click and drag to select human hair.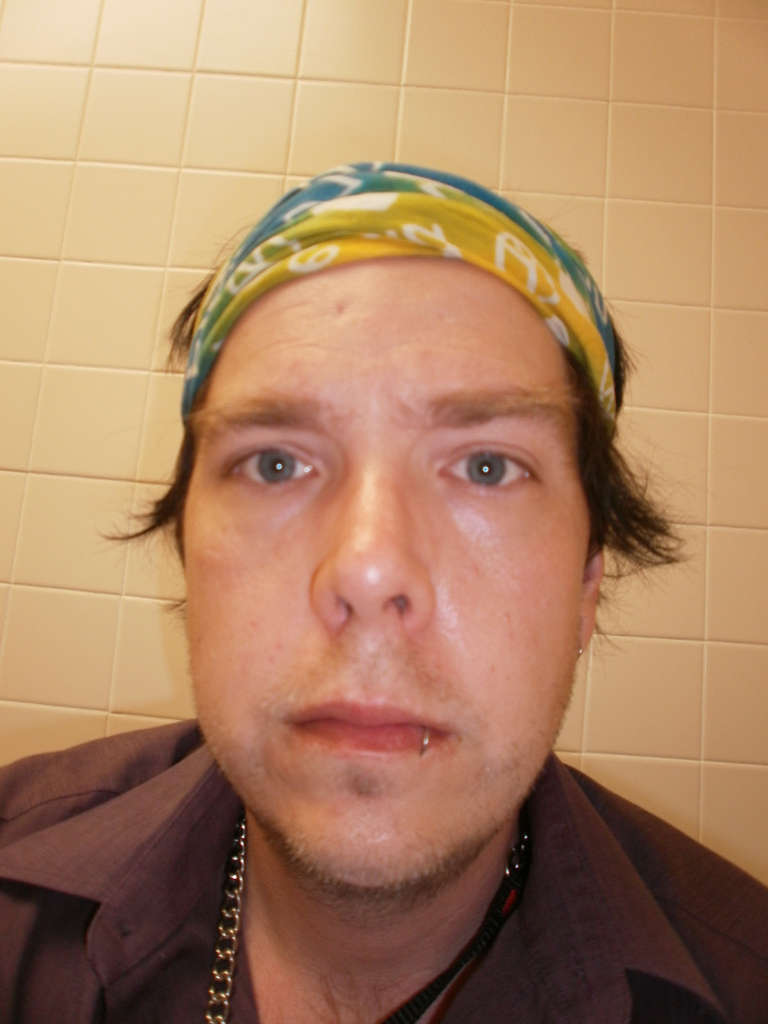
Selection: <region>140, 188, 659, 652</region>.
